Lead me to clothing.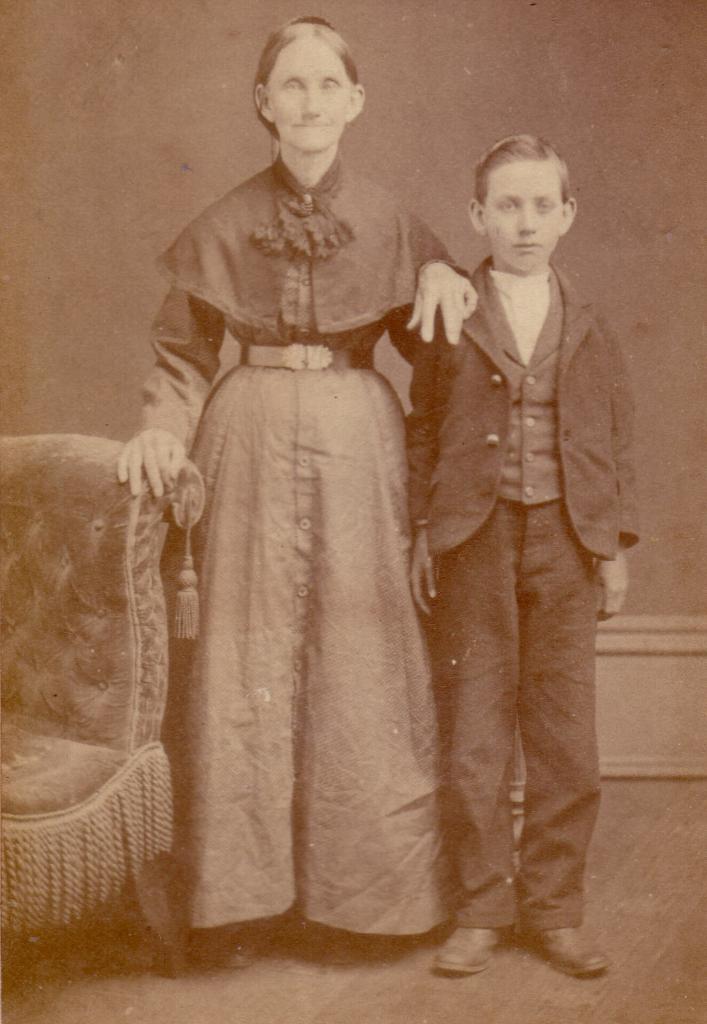
Lead to 132 158 475 931.
